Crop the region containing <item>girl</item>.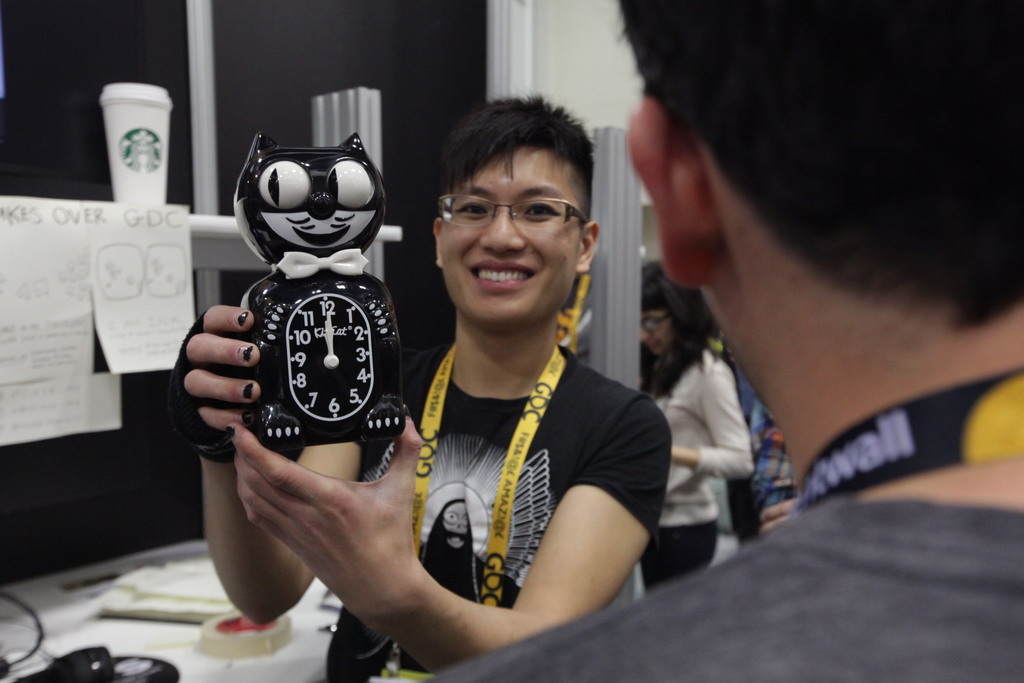
Crop region: (643,256,757,593).
